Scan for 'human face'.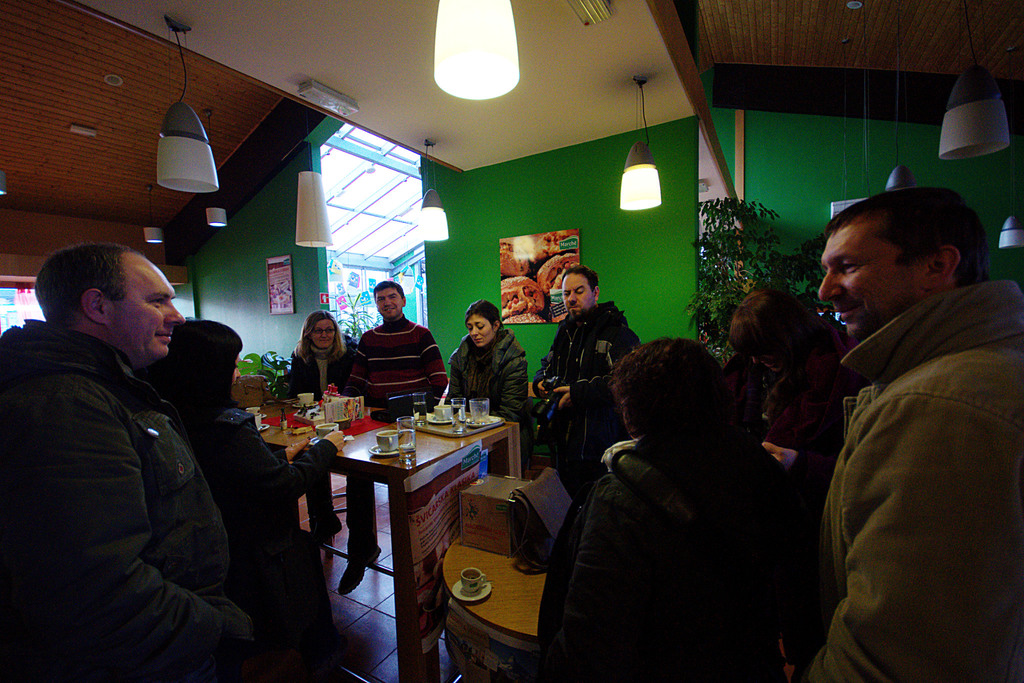
Scan result: rect(820, 219, 924, 335).
